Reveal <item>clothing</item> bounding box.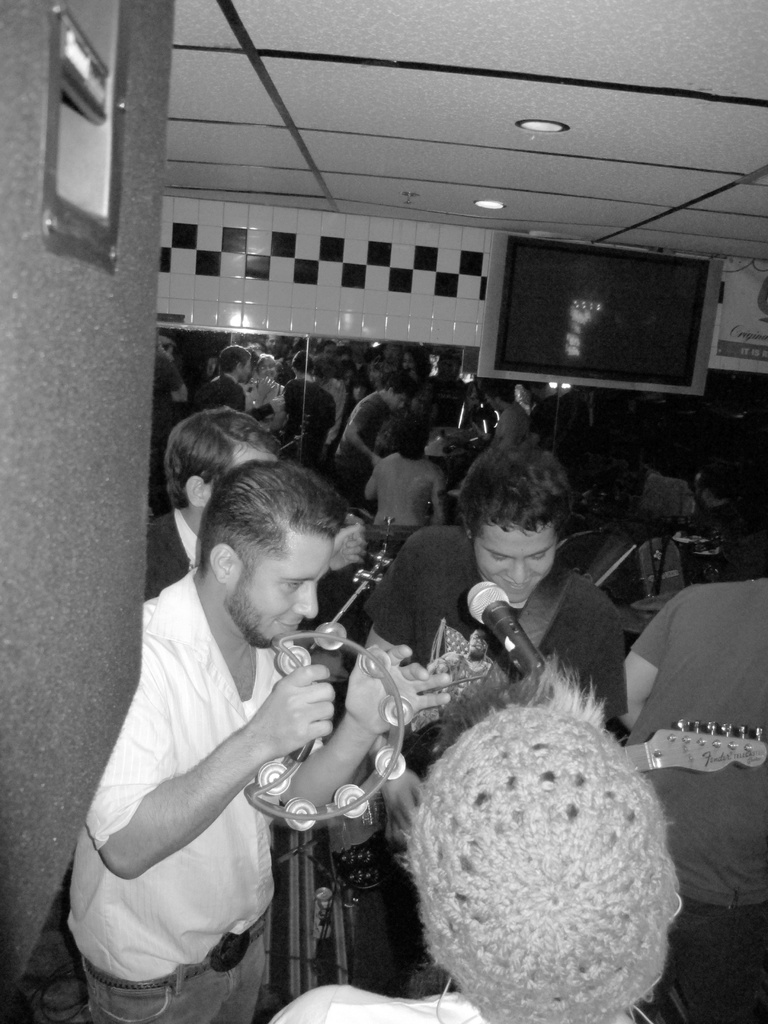
Revealed: 326, 391, 387, 495.
